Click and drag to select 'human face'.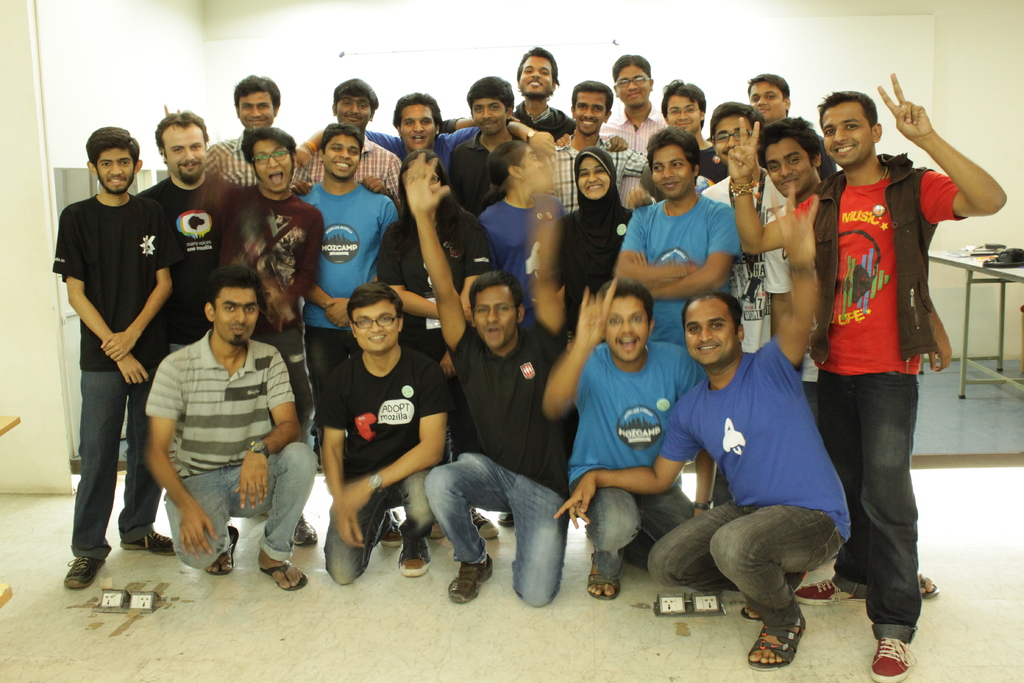
Selection: BBox(617, 67, 651, 104).
